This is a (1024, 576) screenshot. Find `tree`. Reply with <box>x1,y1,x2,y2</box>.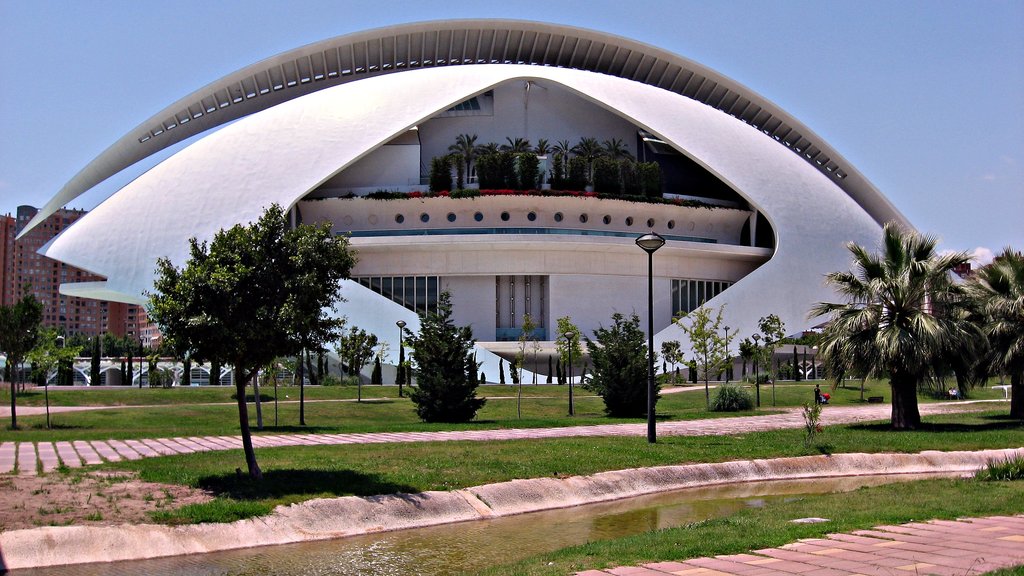
<box>807,220,991,429</box>.
